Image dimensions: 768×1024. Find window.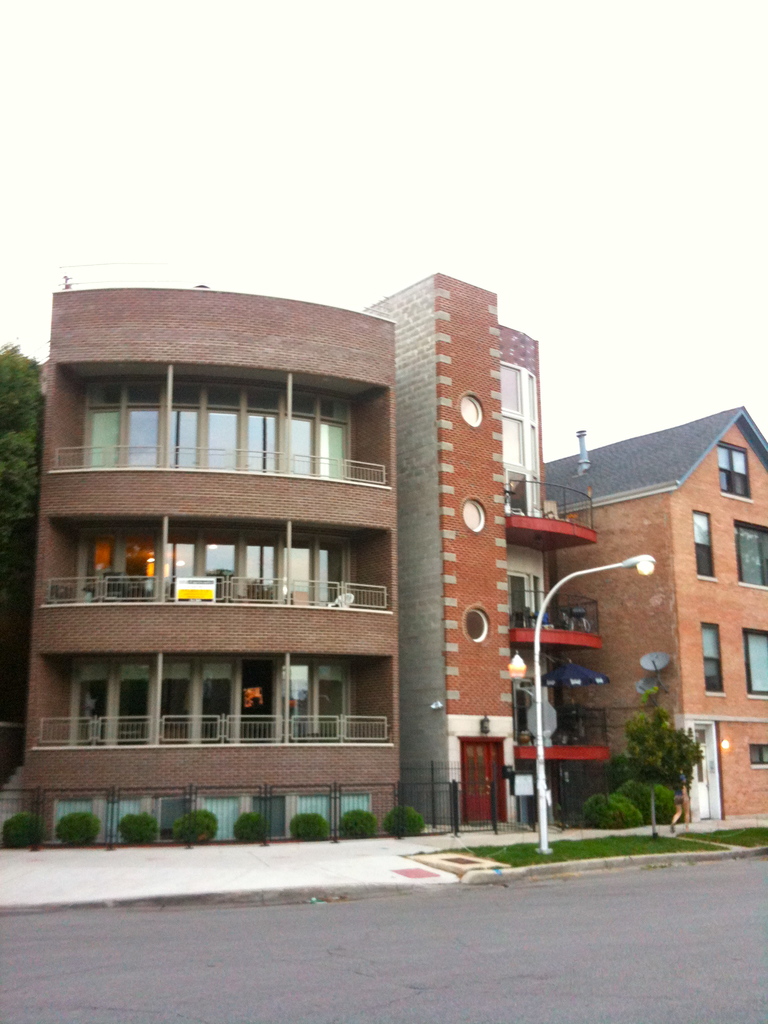
rect(750, 743, 767, 767).
